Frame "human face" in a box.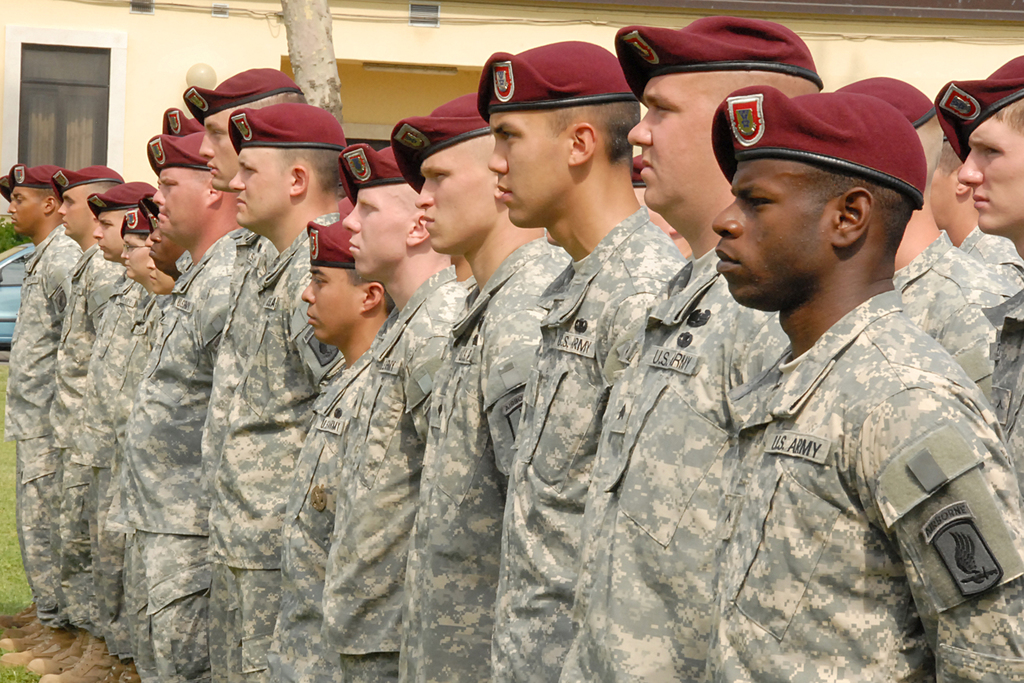
(56, 185, 86, 236).
